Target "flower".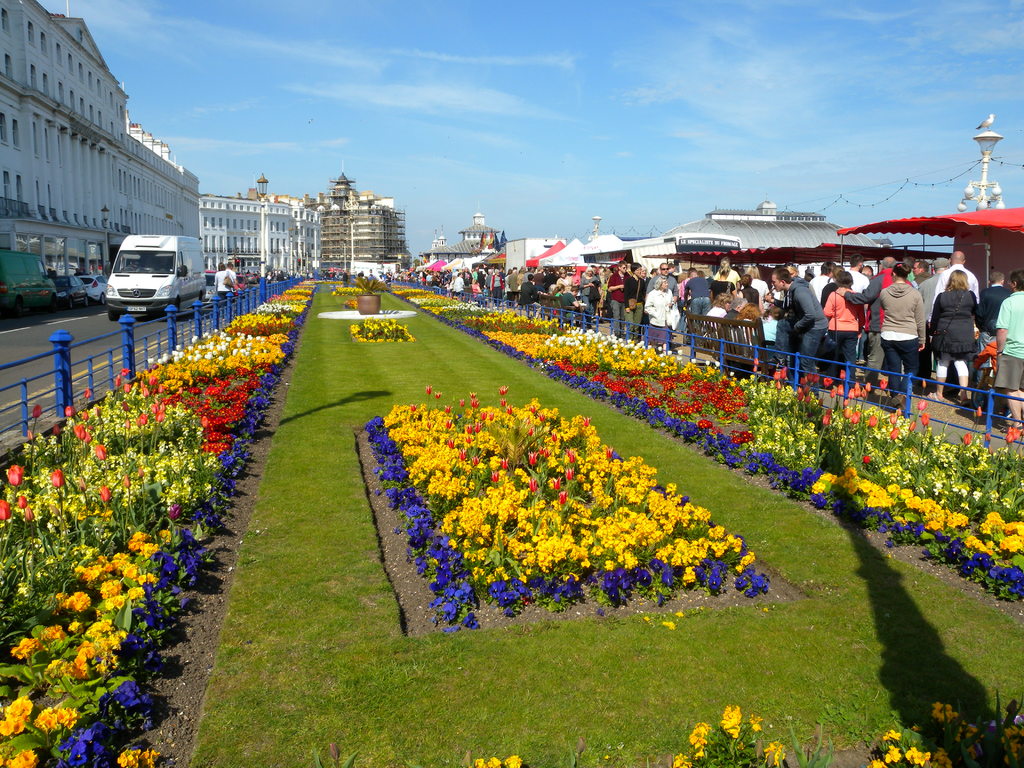
Target region: [left=639, top=361, right=643, bottom=365].
